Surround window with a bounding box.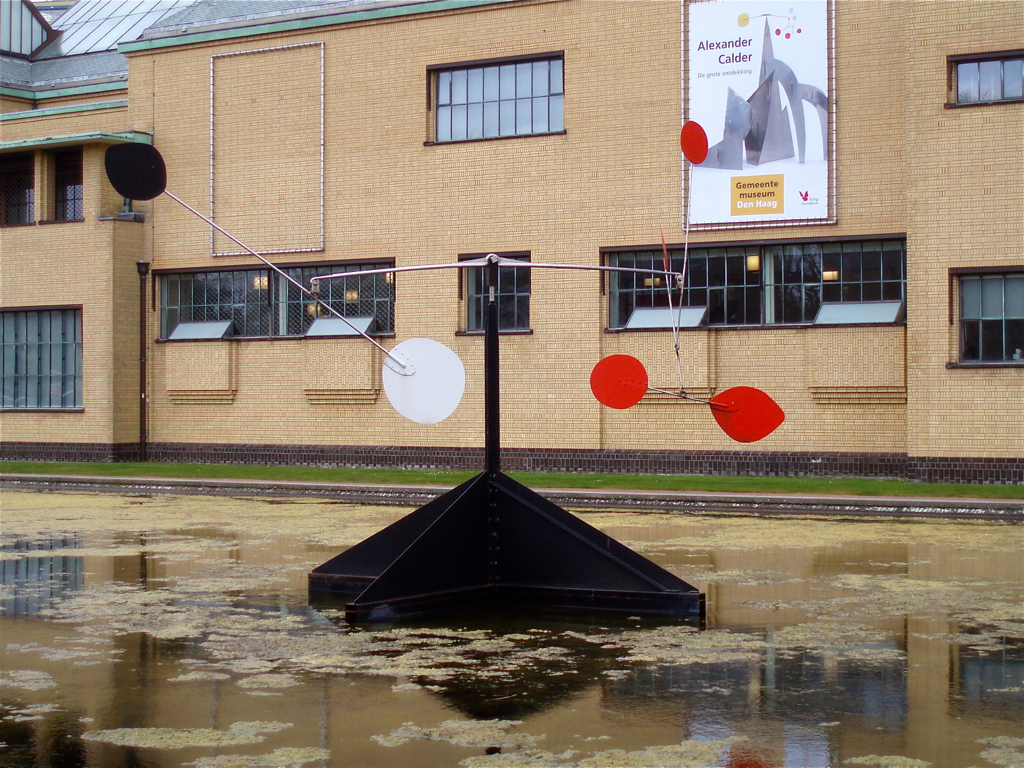
456 250 533 335.
